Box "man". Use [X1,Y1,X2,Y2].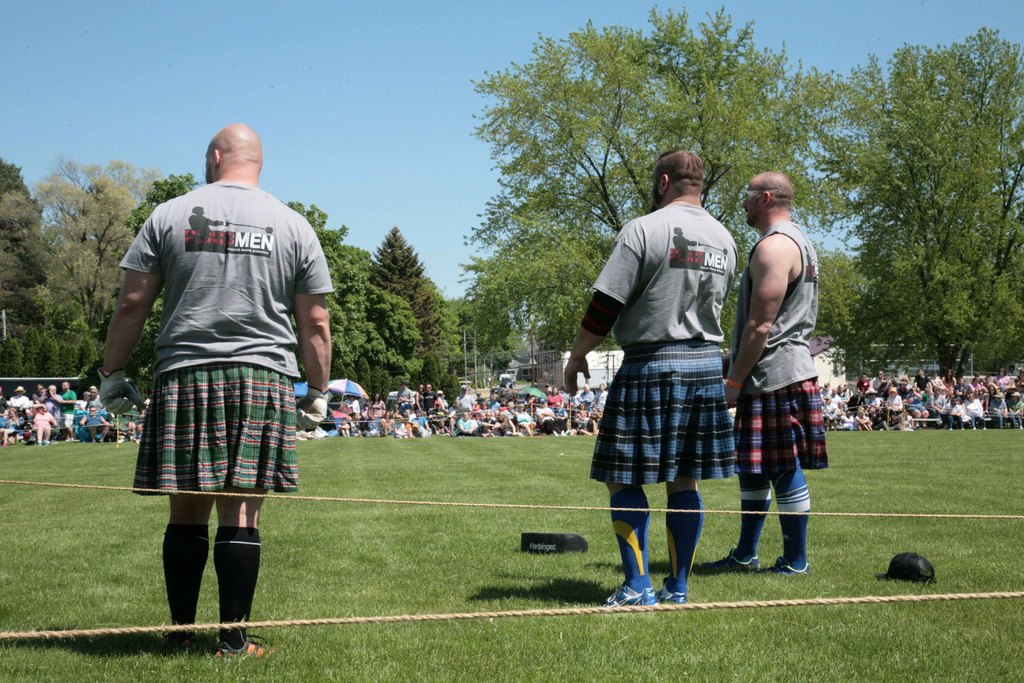
[423,385,445,411].
